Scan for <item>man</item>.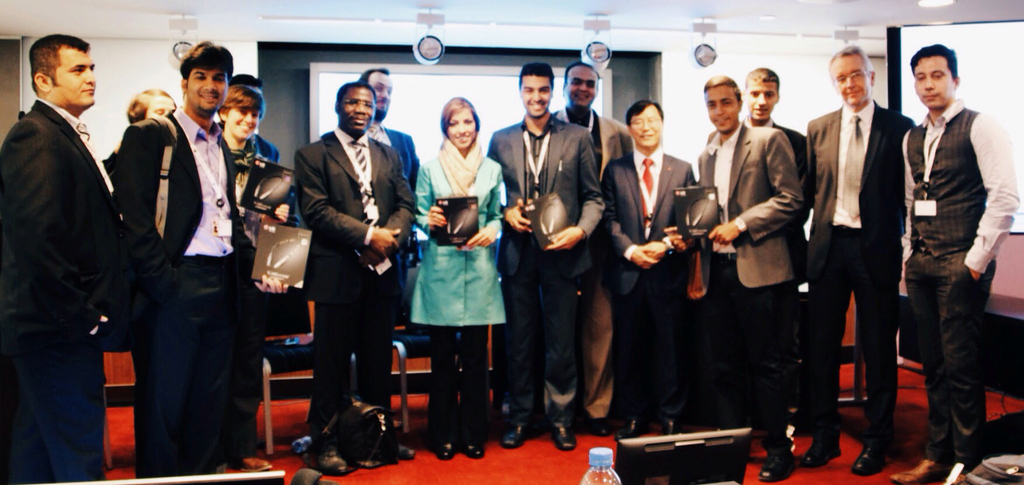
Scan result: (left=102, top=35, right=261, bottom=484).
